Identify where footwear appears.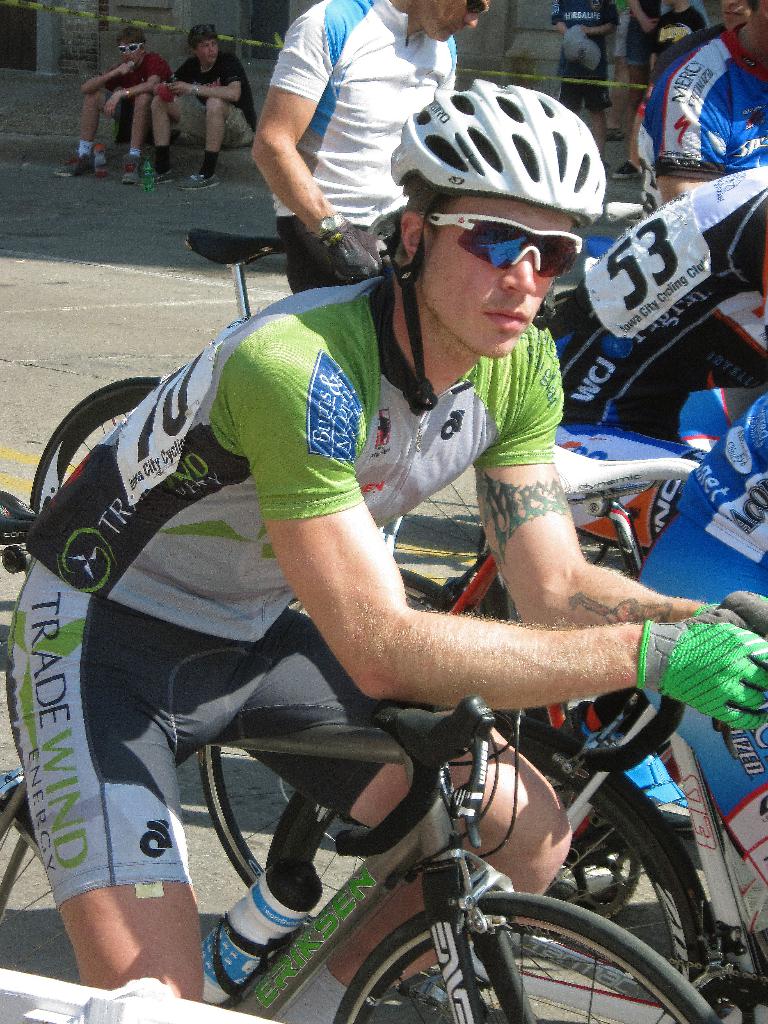
Appears at {"x1": 122, "y1": 160, "x2": 141, "y2": 184}.
